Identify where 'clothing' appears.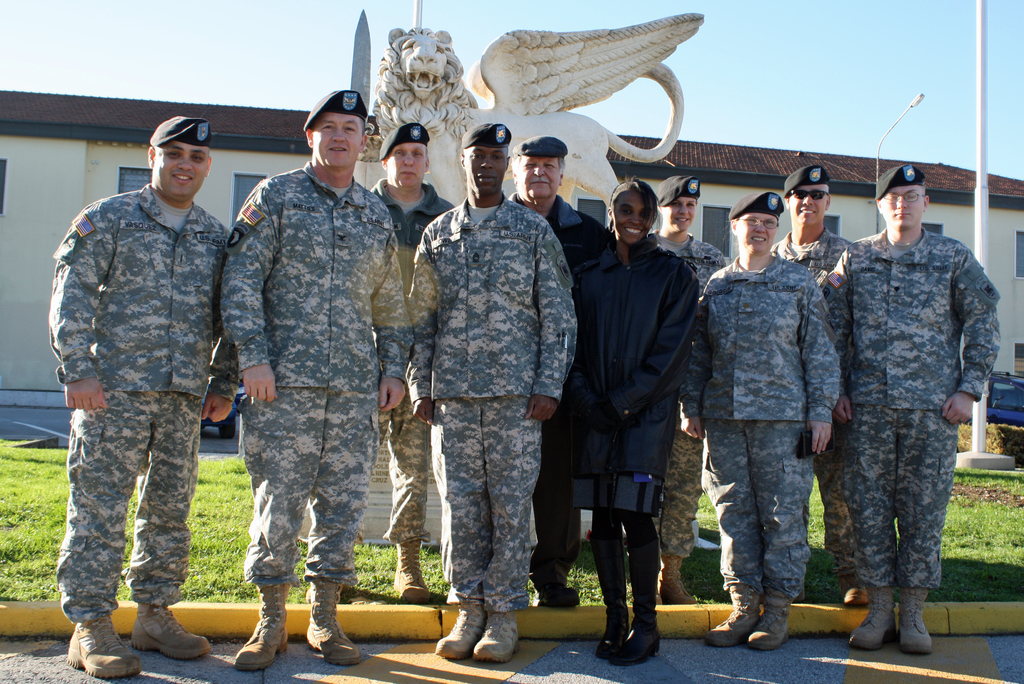
Appears at 774,230,859,282.
